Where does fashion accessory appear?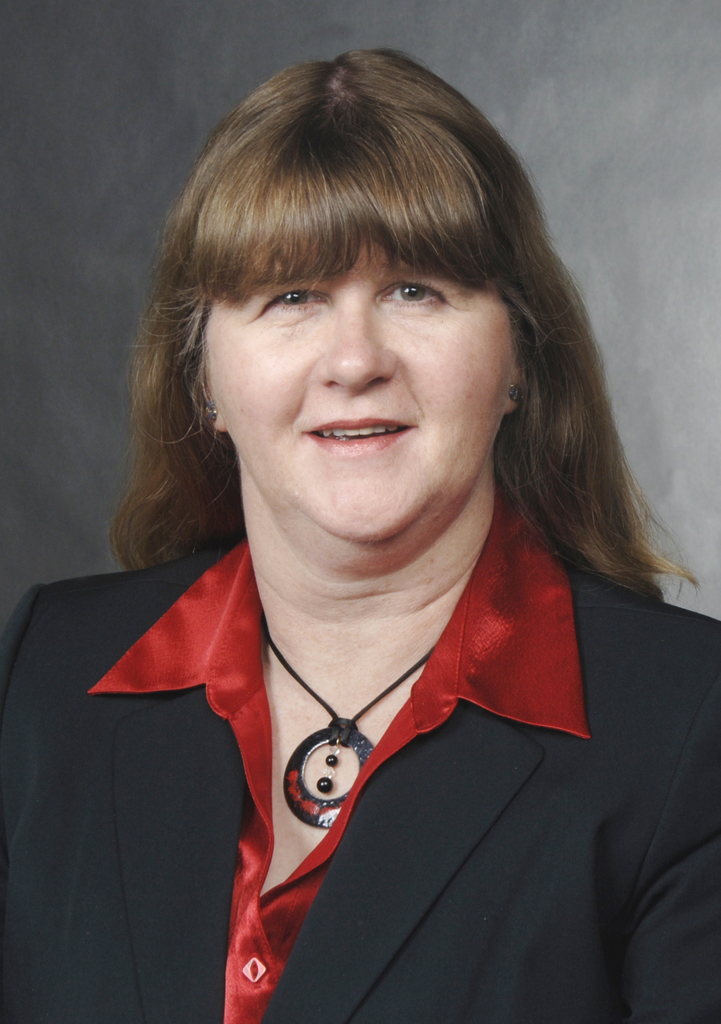
Appears at (197,403,222,422).
